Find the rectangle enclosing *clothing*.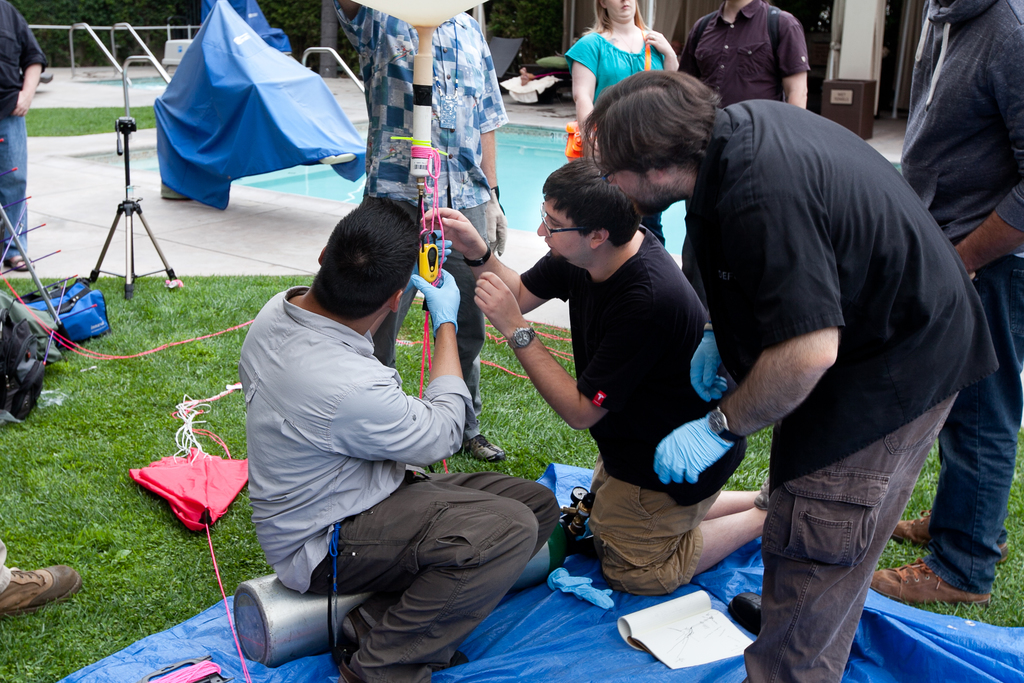
331/1/512/445.
